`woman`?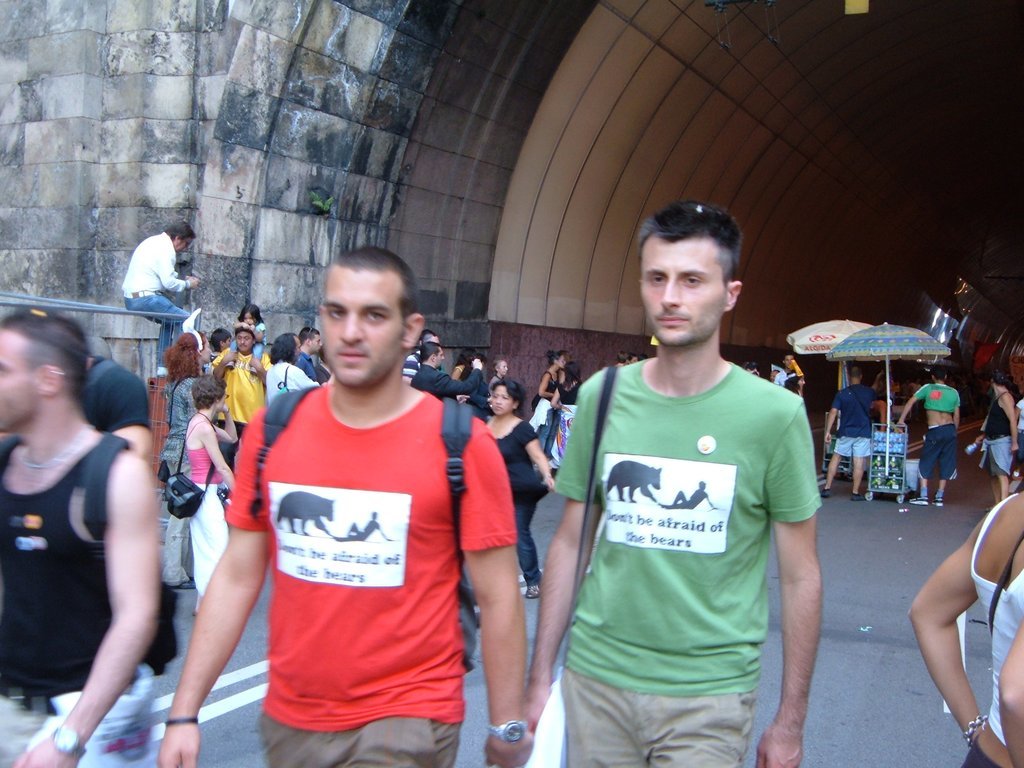
x1=479 y1=379 x2=557 y2=606
